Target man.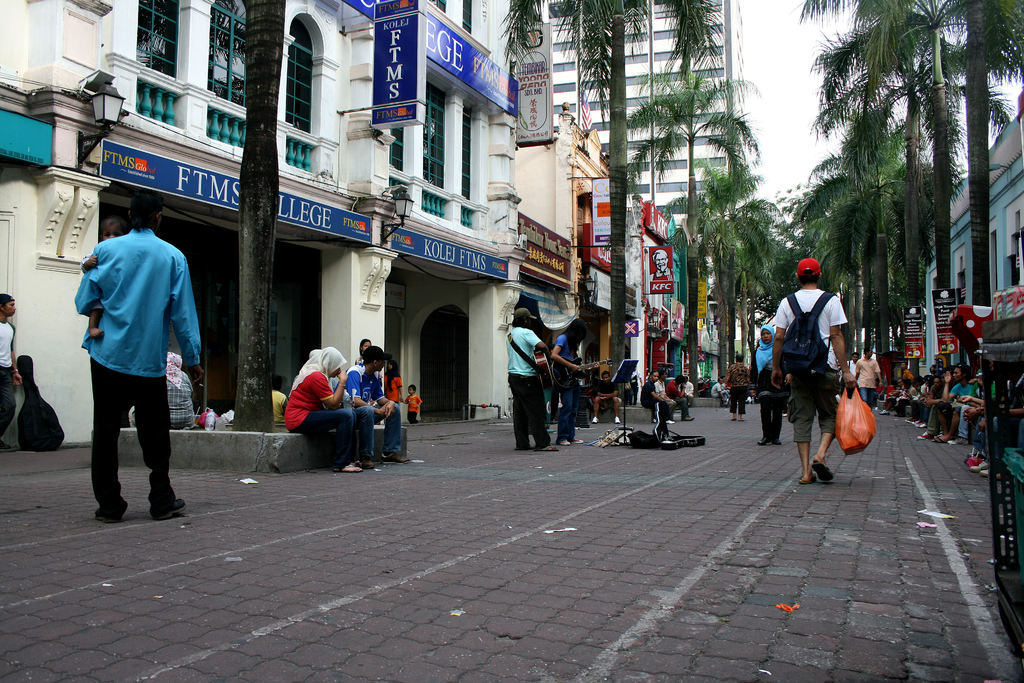
Target region: Rect(657, 367, 692, 421).
